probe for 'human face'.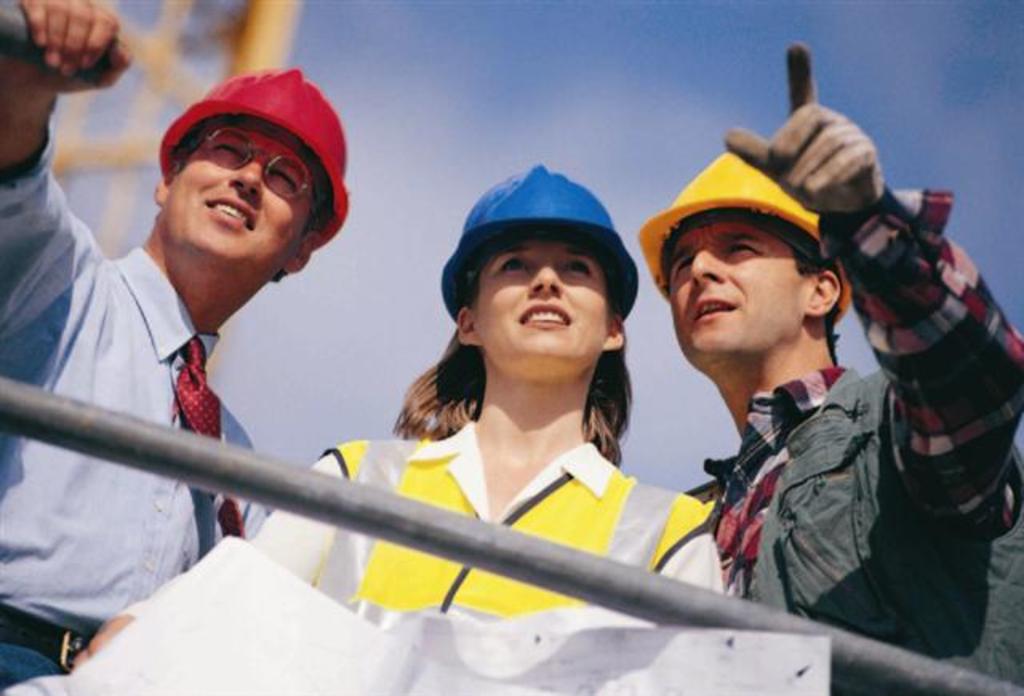
Probe result: [171,130,314,254].
